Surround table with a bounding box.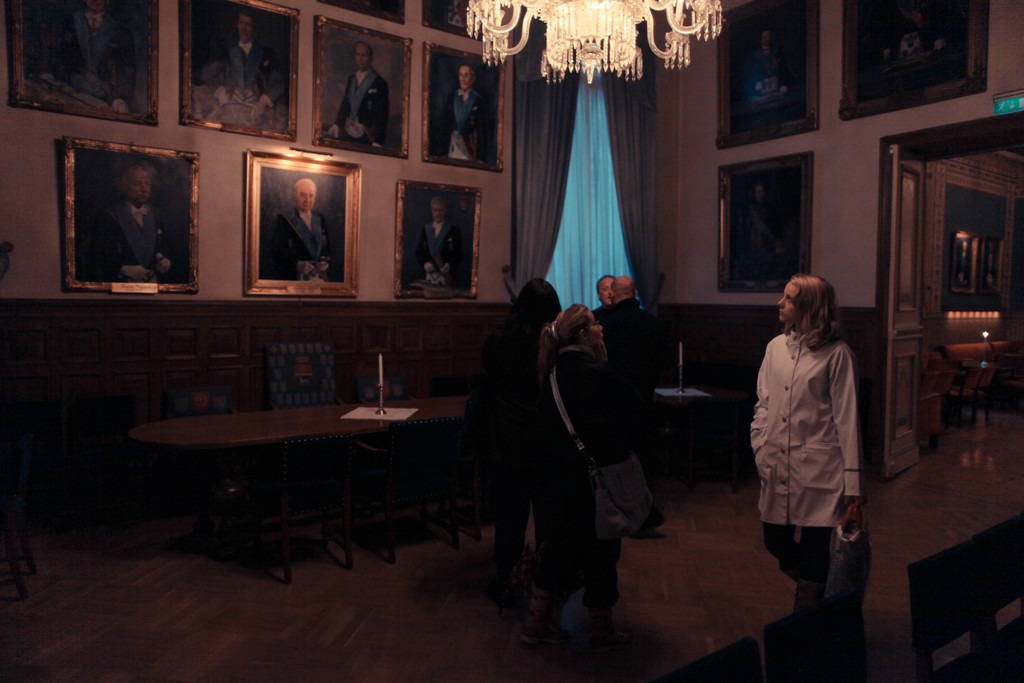
<bbox>920, 356, 988, 421</bbox>.
